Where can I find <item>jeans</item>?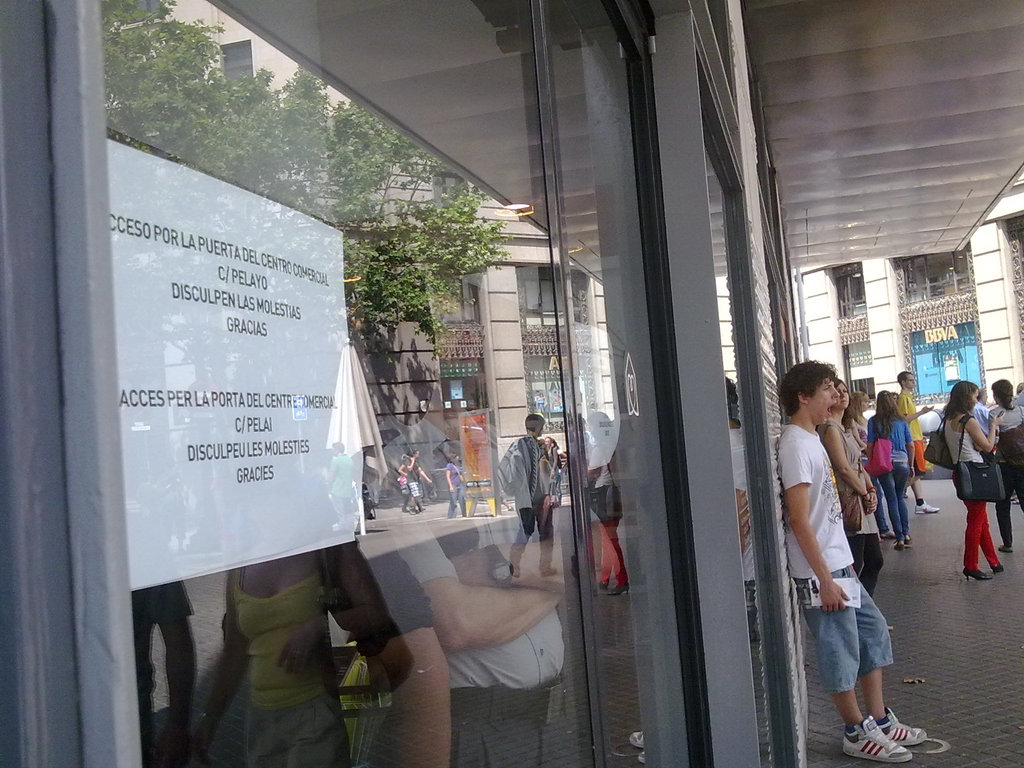
You can find it at x1=884 y1=465 x2=911 y2=545.
